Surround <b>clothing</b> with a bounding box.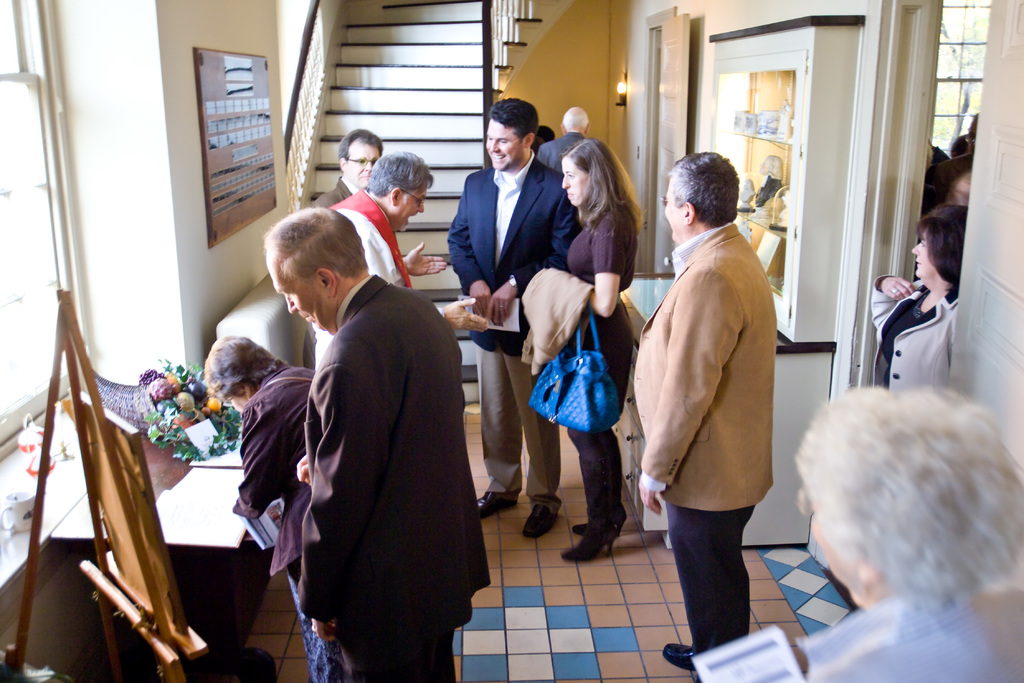
568/194/635/428.
